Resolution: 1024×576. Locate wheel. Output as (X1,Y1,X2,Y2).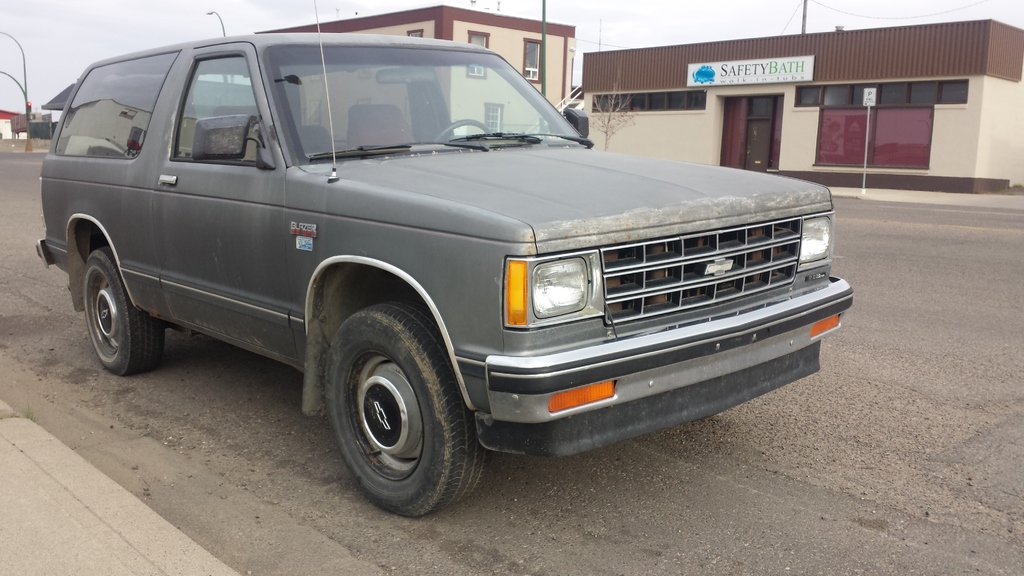
(435,116,488,141).
